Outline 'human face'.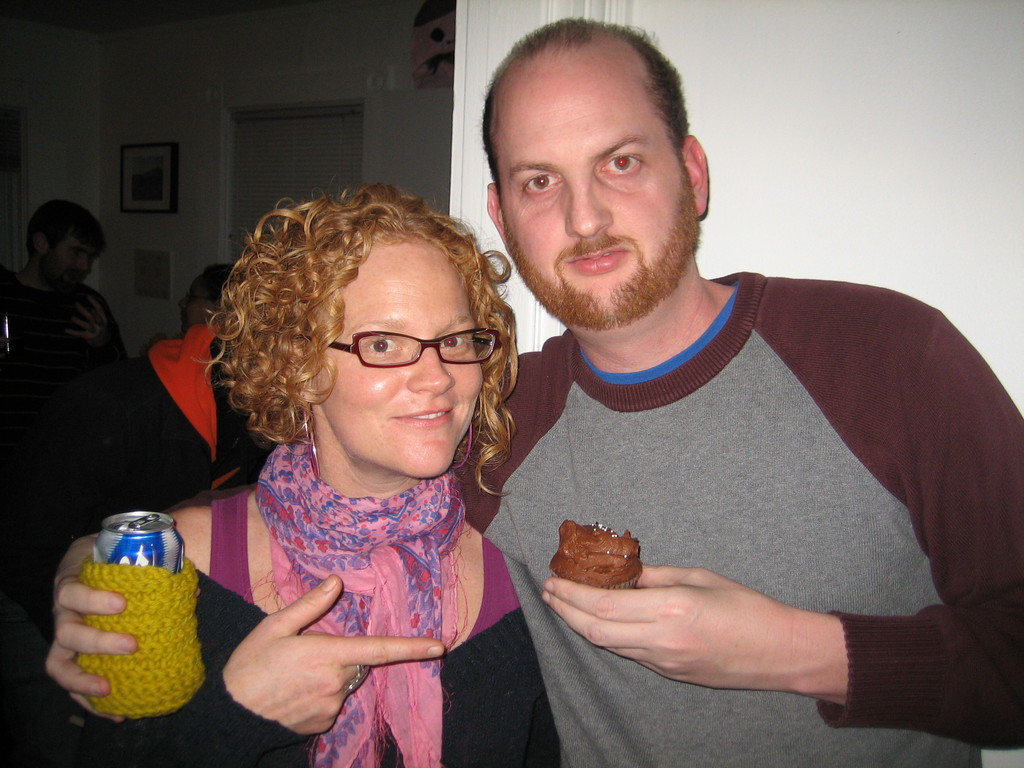
Outline: region(315, 237, 486, 483).
